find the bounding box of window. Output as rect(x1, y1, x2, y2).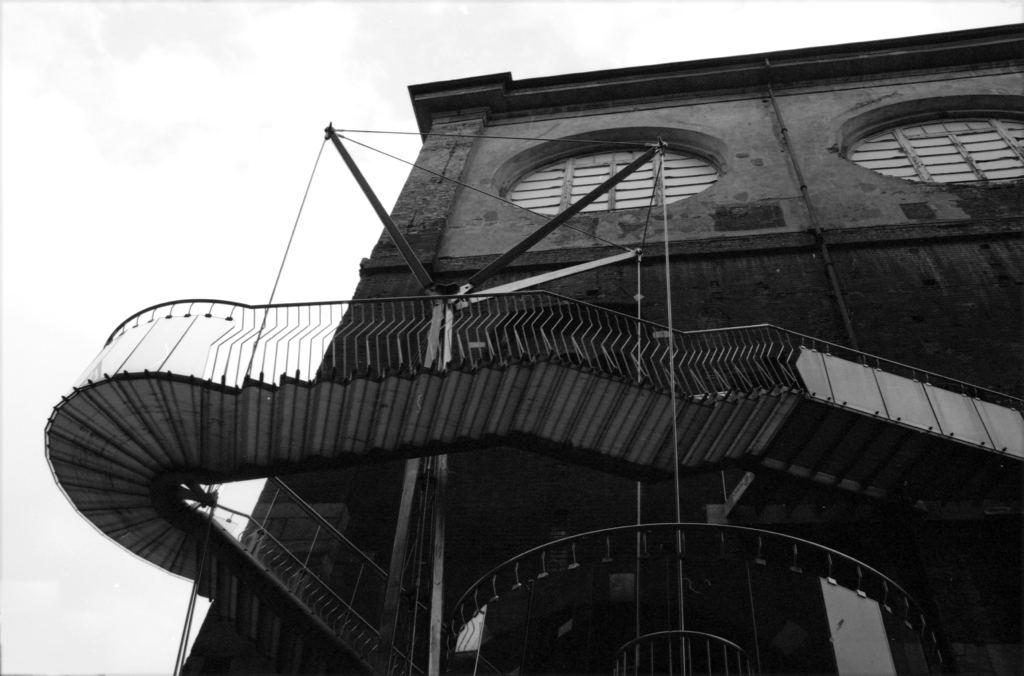
rect(804, 76, 996, 199).
